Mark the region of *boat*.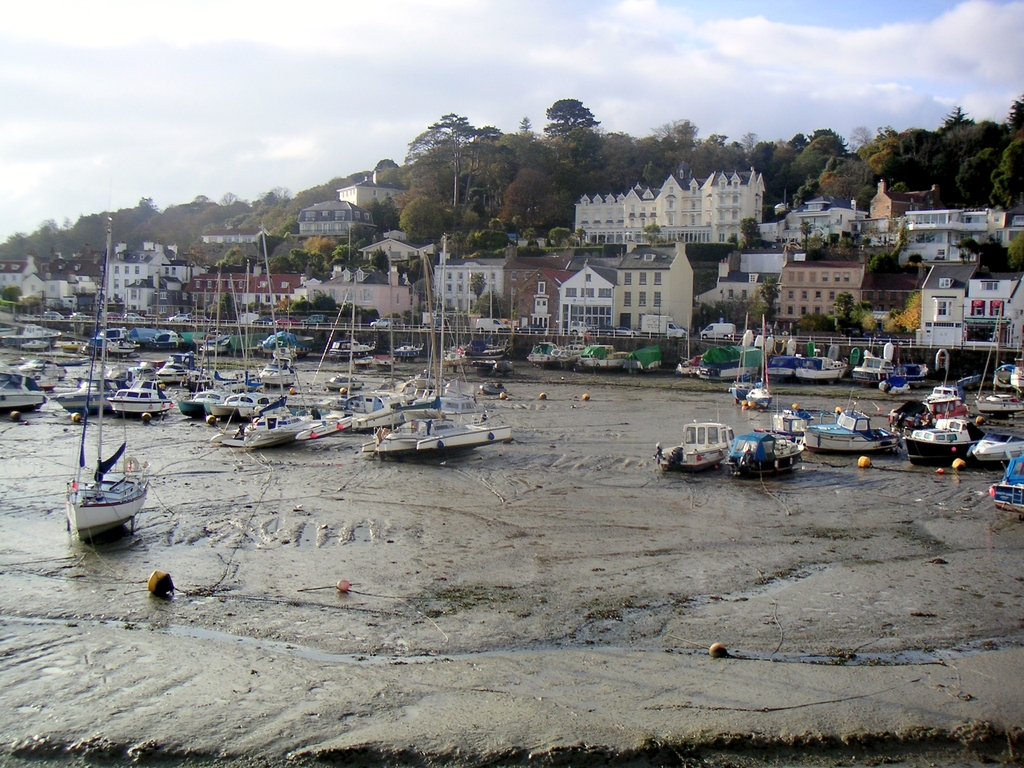
Region: [975, 307, 1023, 431].
